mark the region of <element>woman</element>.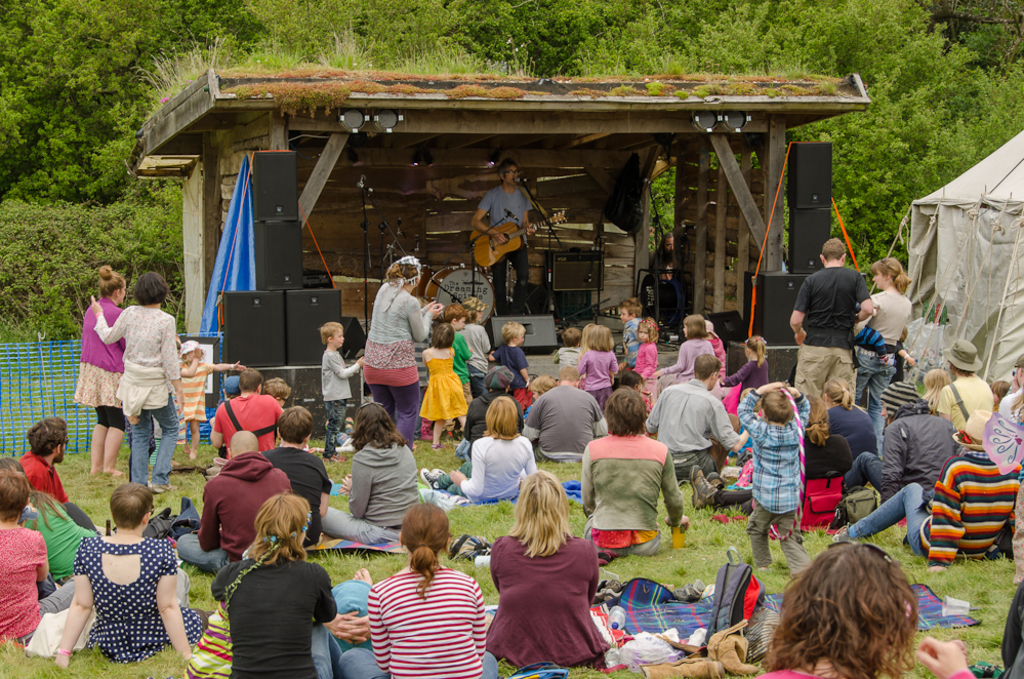
Region: 831, 389, 876, 456.
